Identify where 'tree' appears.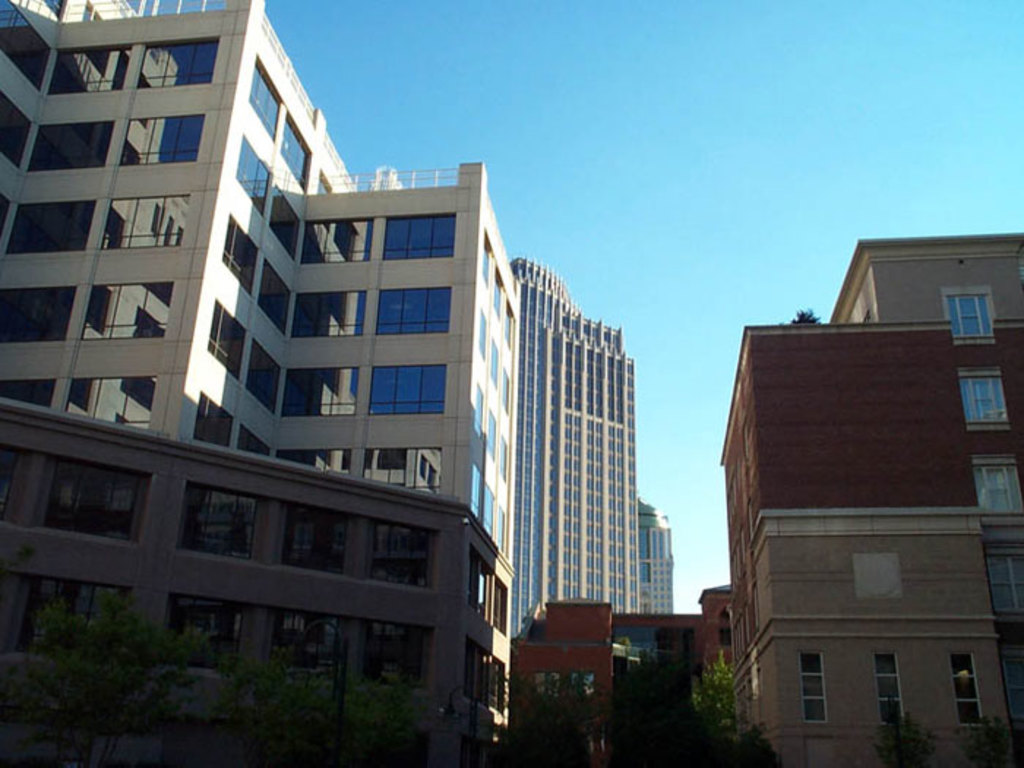
Appears at select_region(873, 707, 933, 767).
